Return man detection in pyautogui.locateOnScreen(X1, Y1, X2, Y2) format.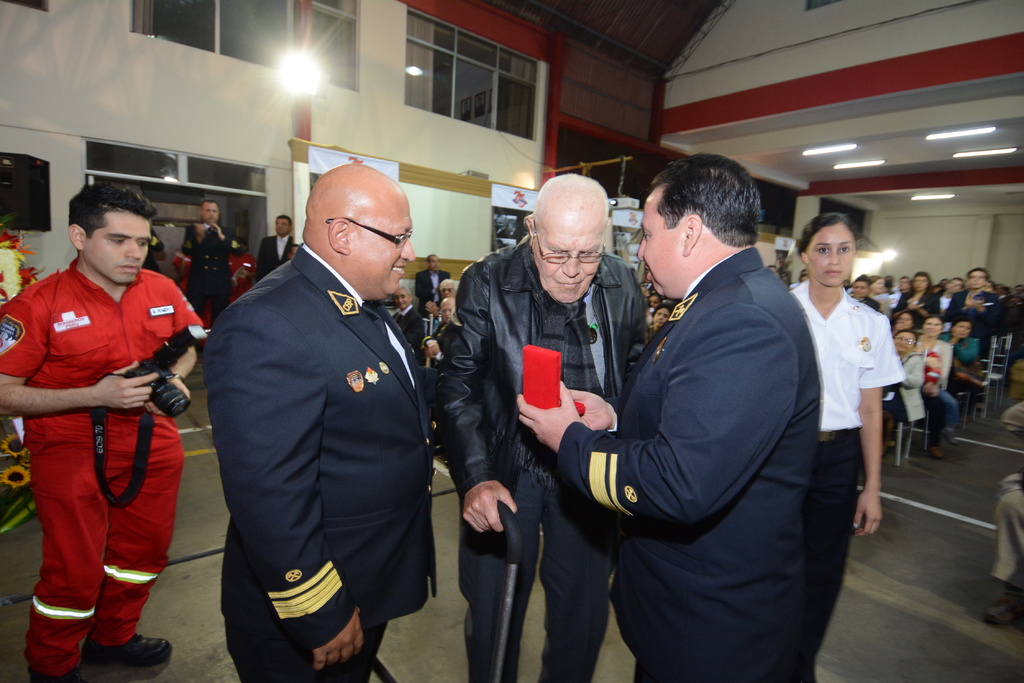
pyautogui.locateOnScreen(390, 282, 424, 360).
